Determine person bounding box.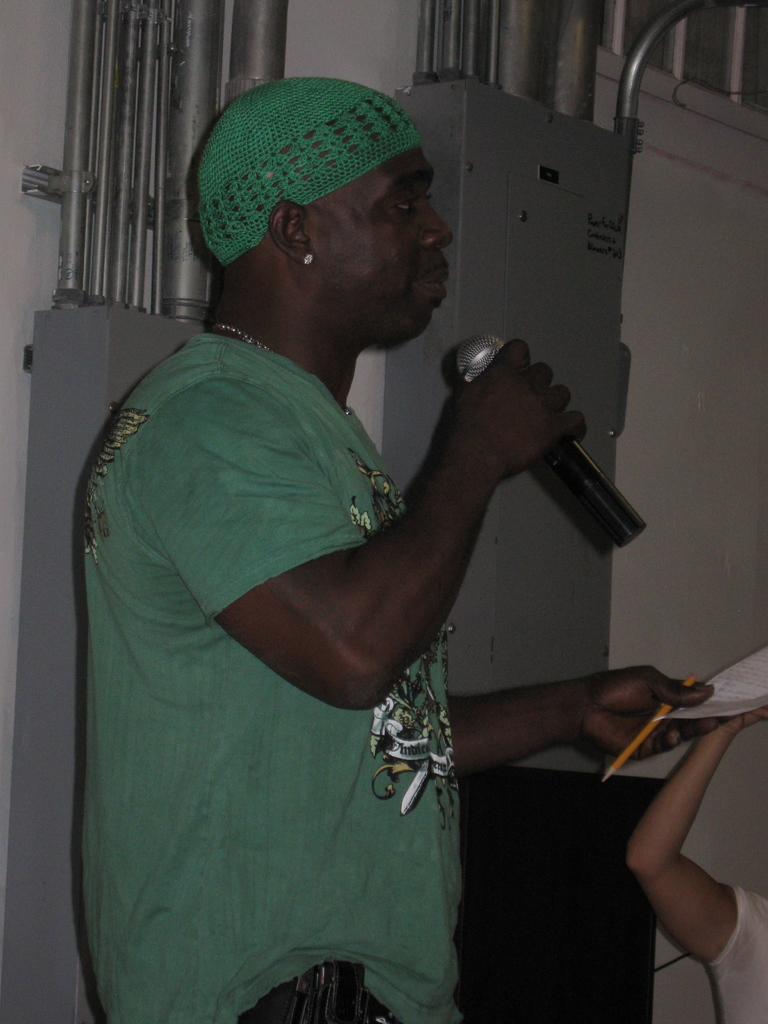
Determined: 76, 119, 609, 1023.
